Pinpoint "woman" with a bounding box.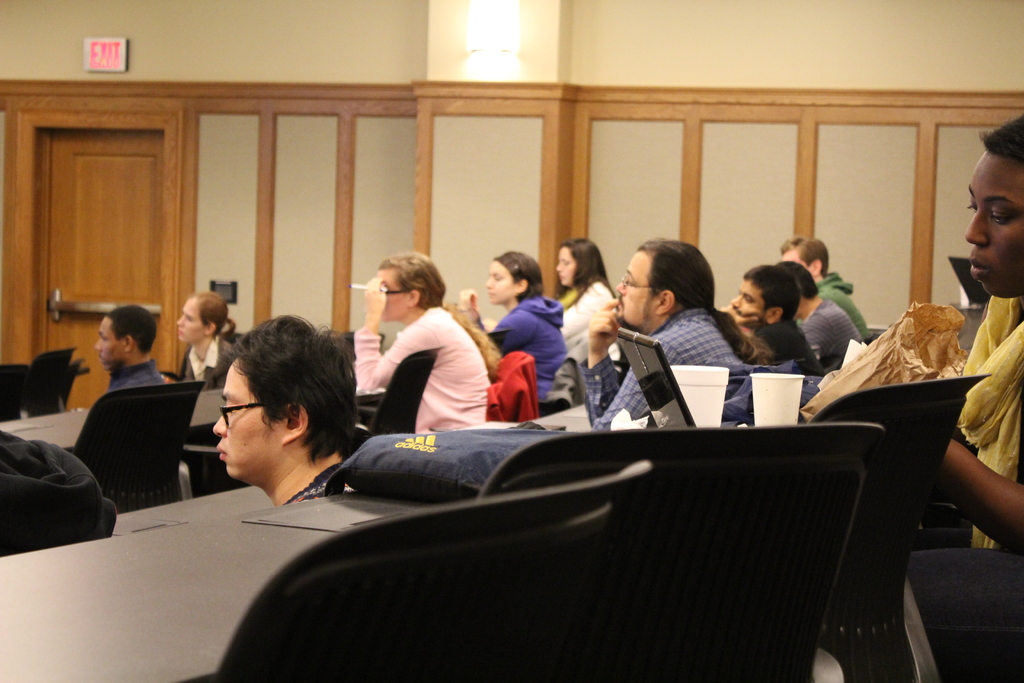
<box>368,253,495,447</box>.
